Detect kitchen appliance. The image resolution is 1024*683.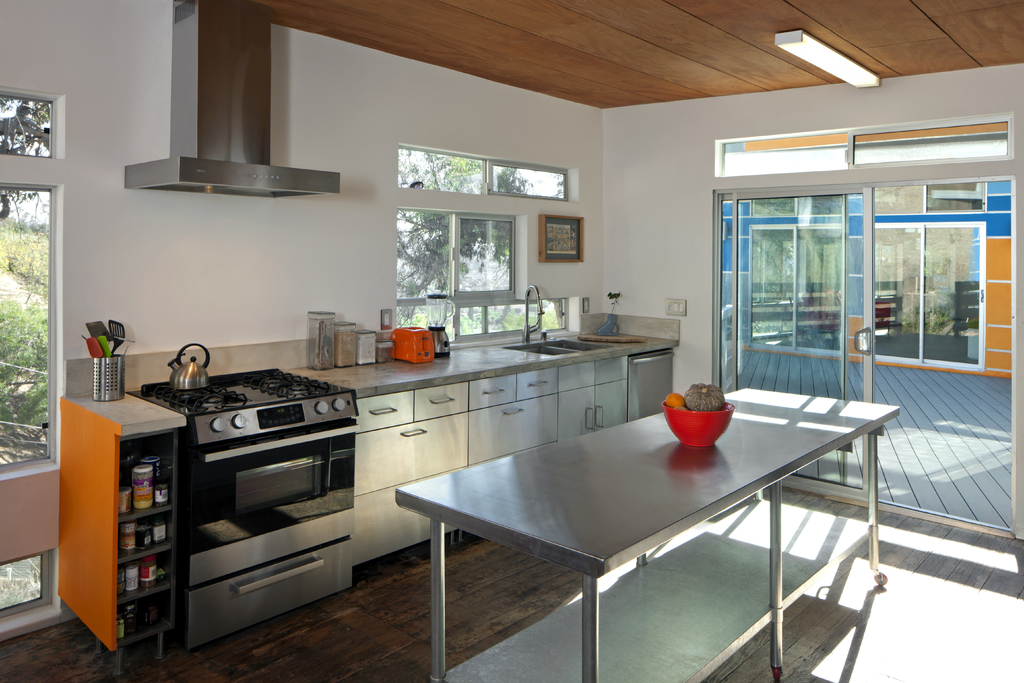
bbox=[150, 477, 168, 502].
